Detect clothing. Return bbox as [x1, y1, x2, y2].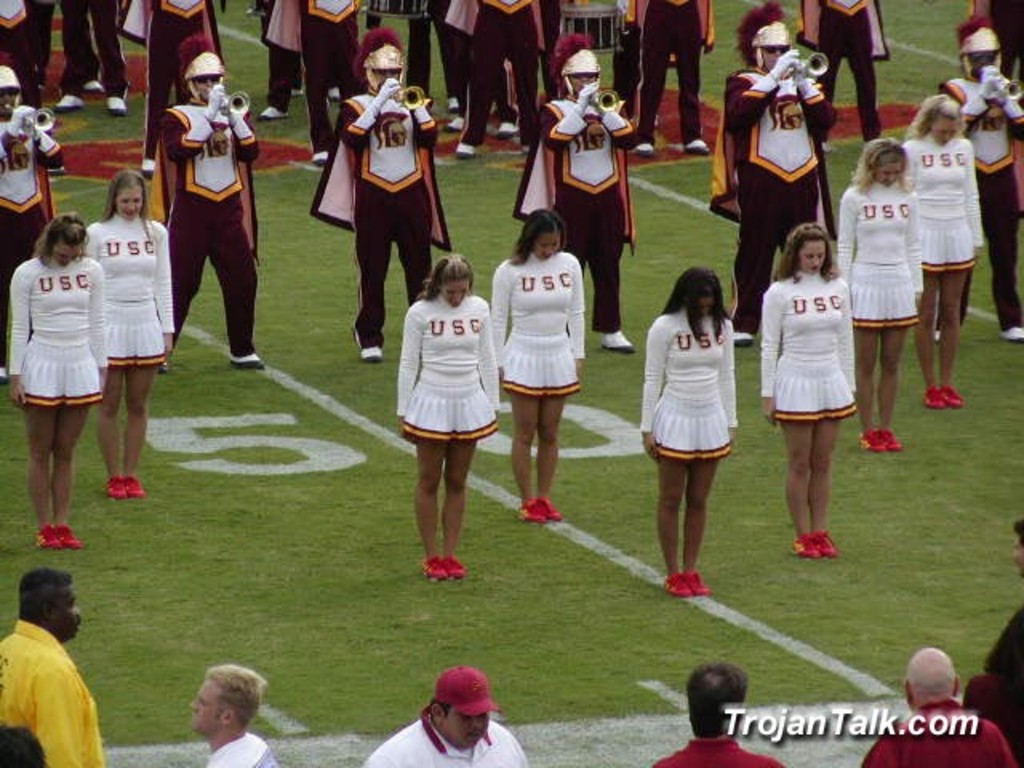
[0, 106, 62, 240].
